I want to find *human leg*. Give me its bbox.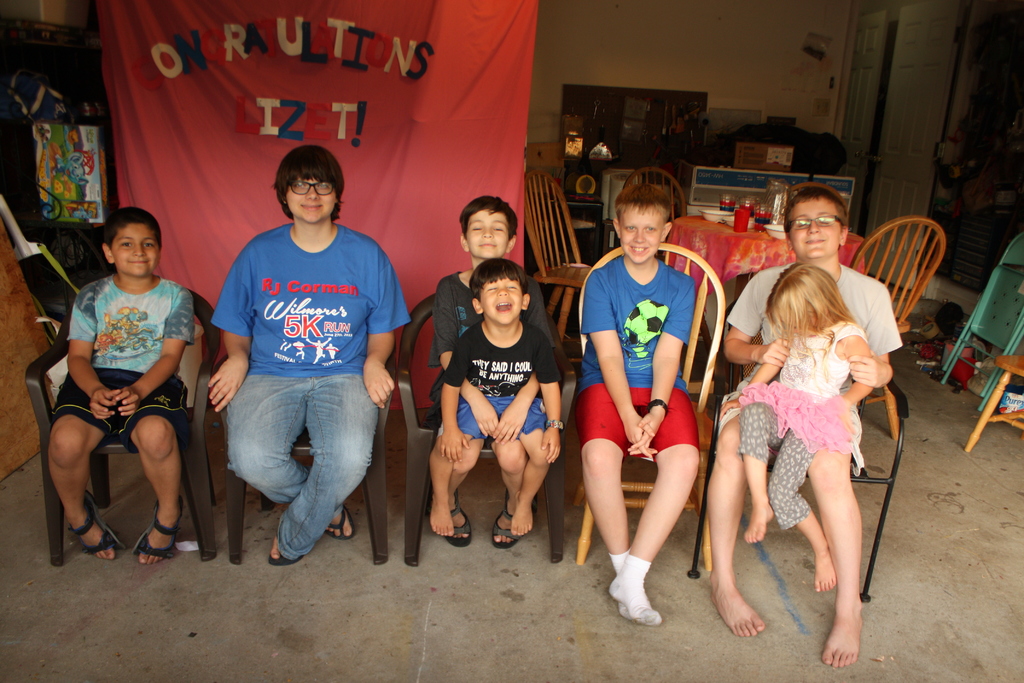
bbox=(602, 380, 716, 621).
